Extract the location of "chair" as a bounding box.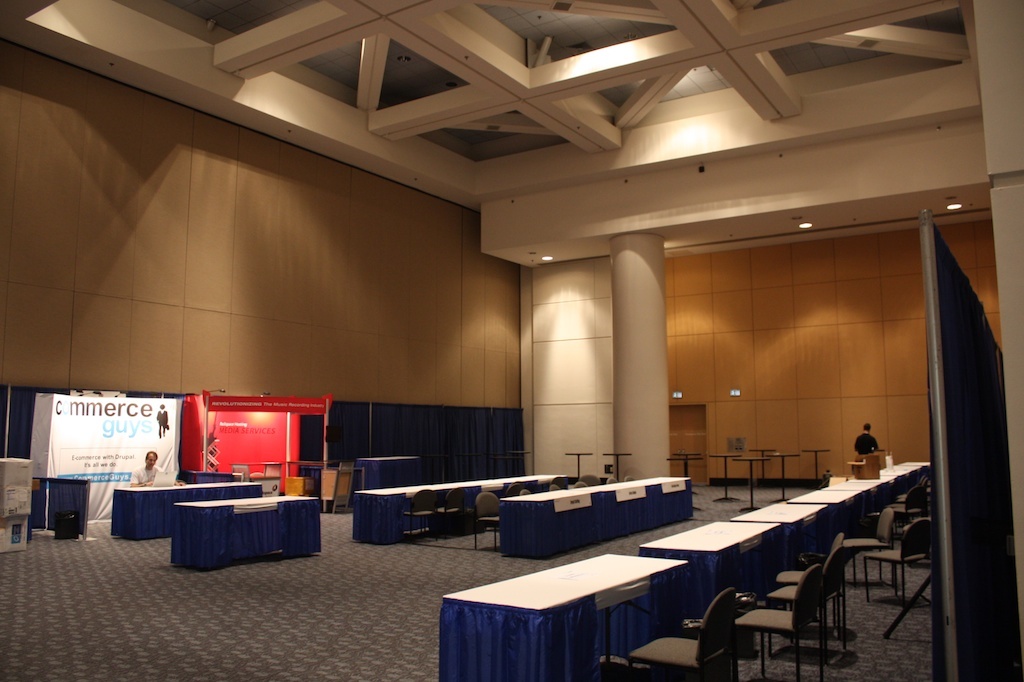
rect(401, 489, 437, 544).
